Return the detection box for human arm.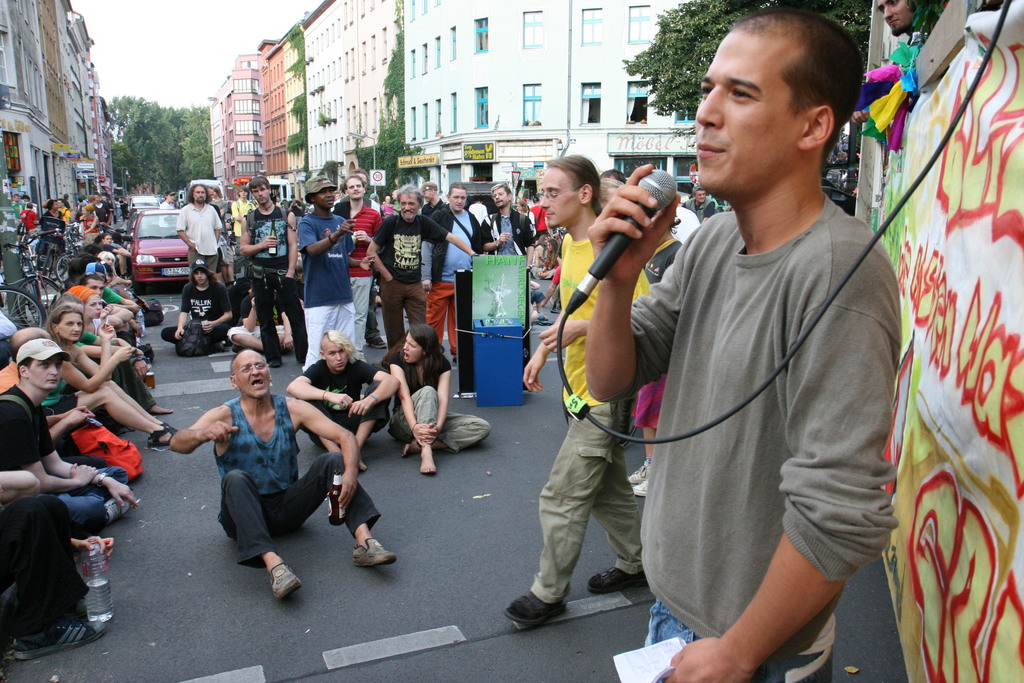
<box>200,281,235,332</box>.
